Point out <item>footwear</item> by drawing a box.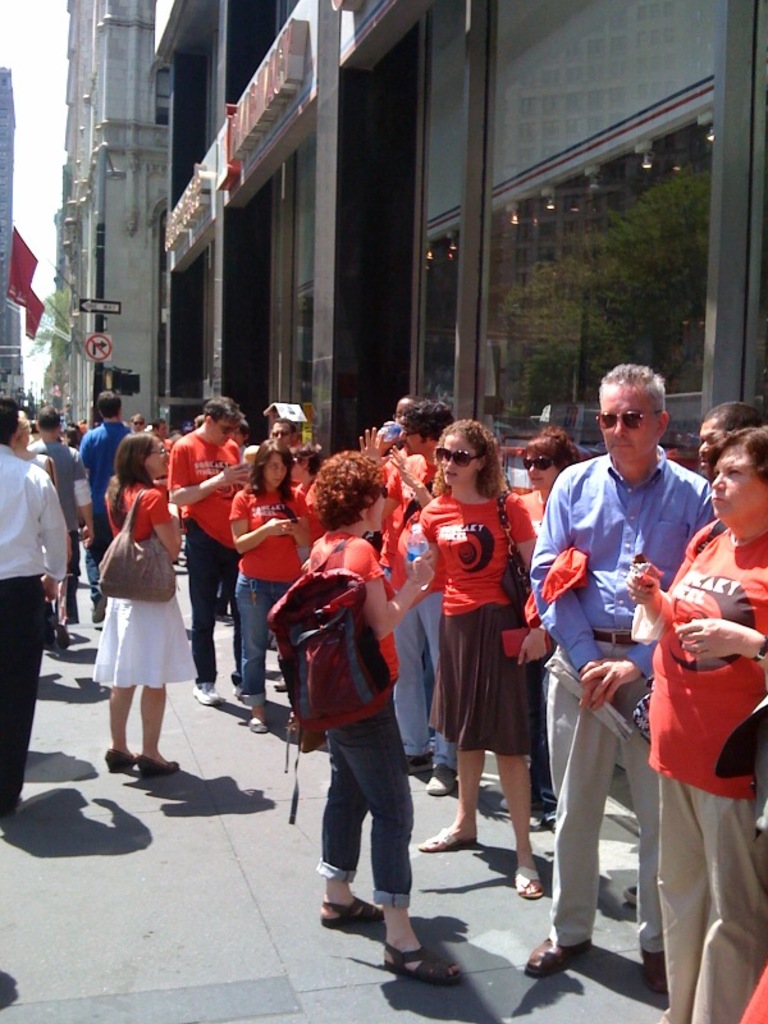
(141,760,173,782).
